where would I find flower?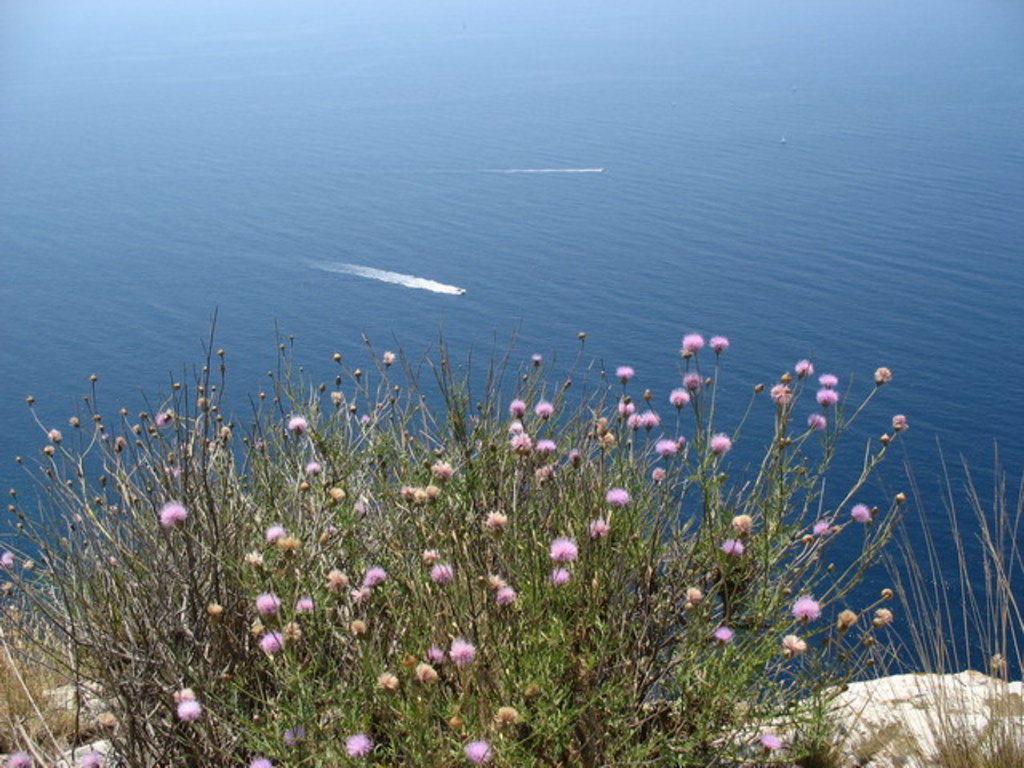
At pyautogui.locateOnScreen(176, 704, 203, 718).
